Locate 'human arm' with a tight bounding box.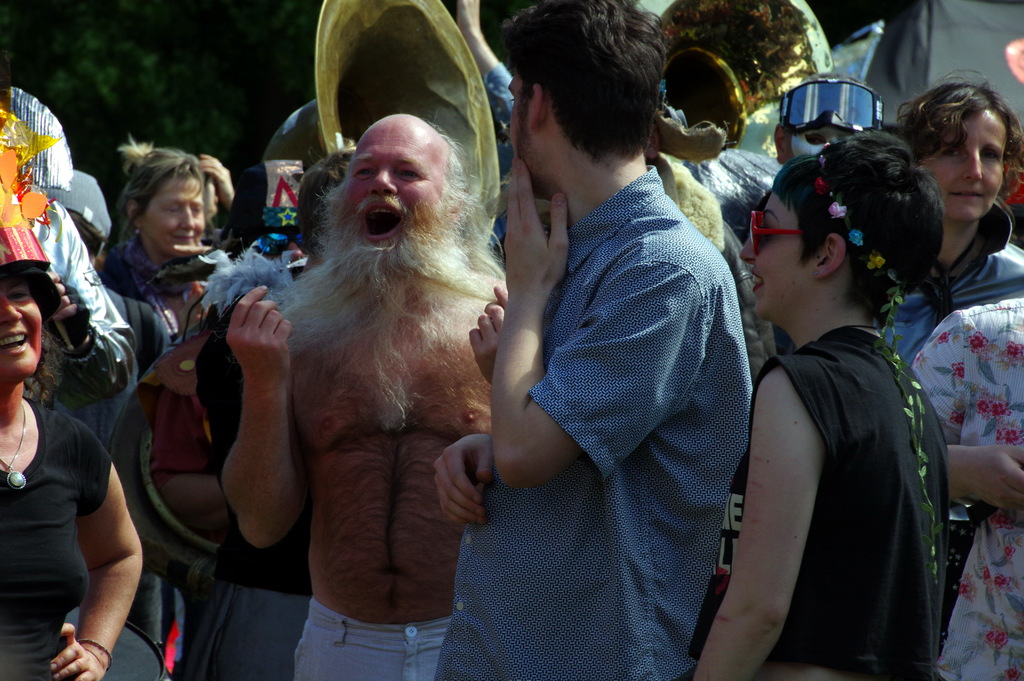
[left=50, top=422, right=145, bottom=680].
